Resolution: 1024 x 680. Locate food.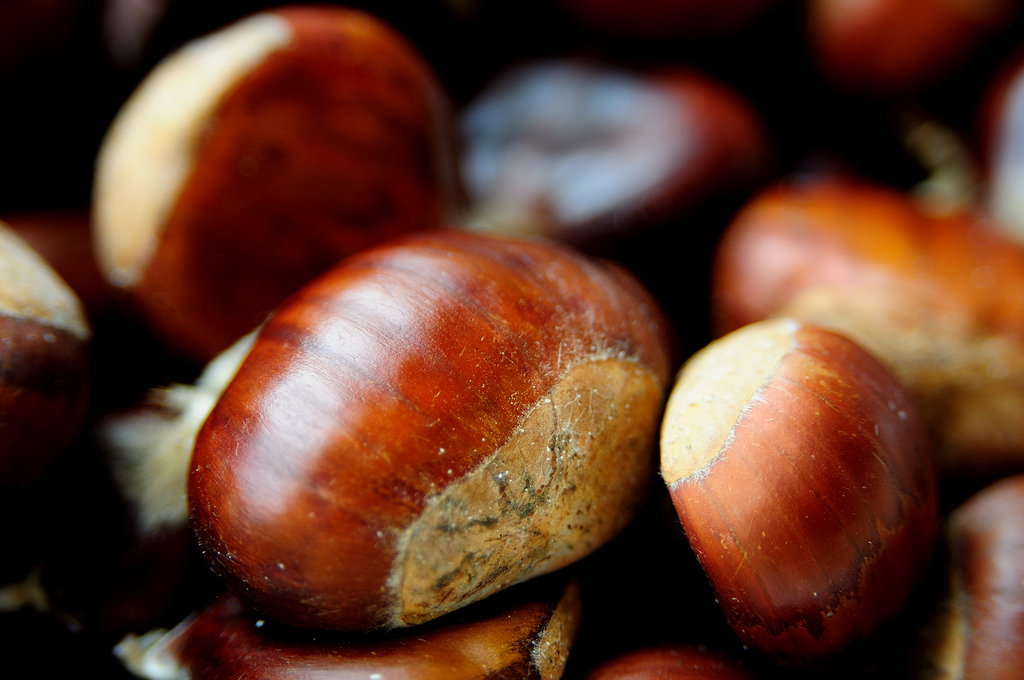
crop(89, 3, 463, 360).
